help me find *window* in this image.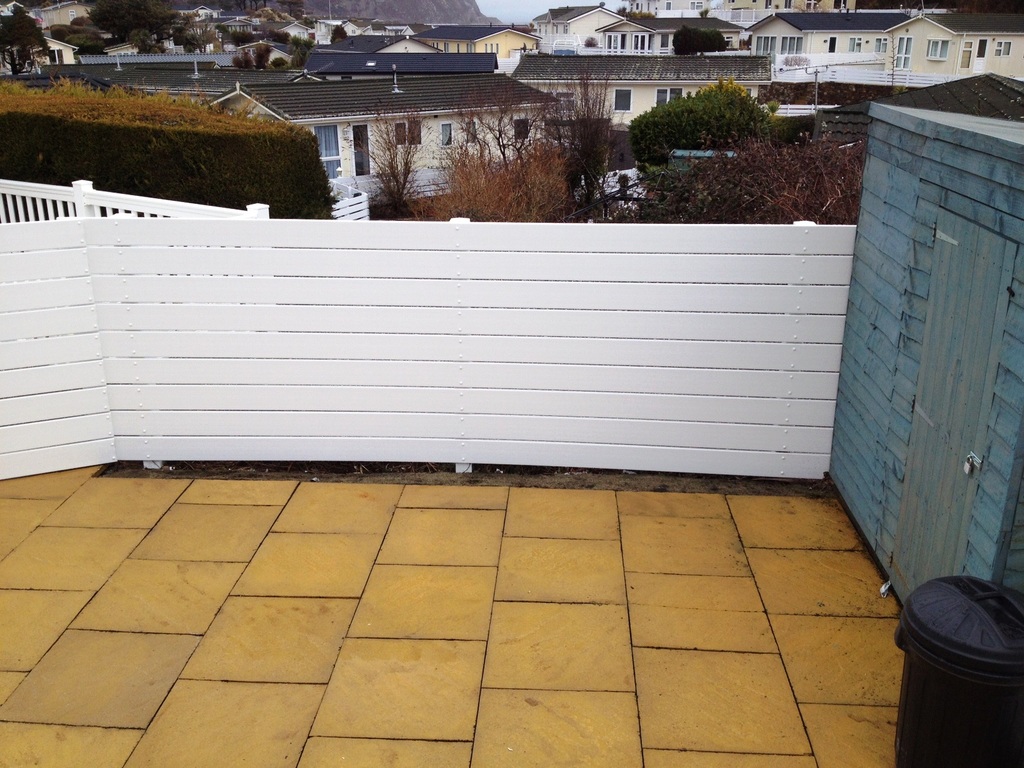
Found it: 895:35:912:70.
